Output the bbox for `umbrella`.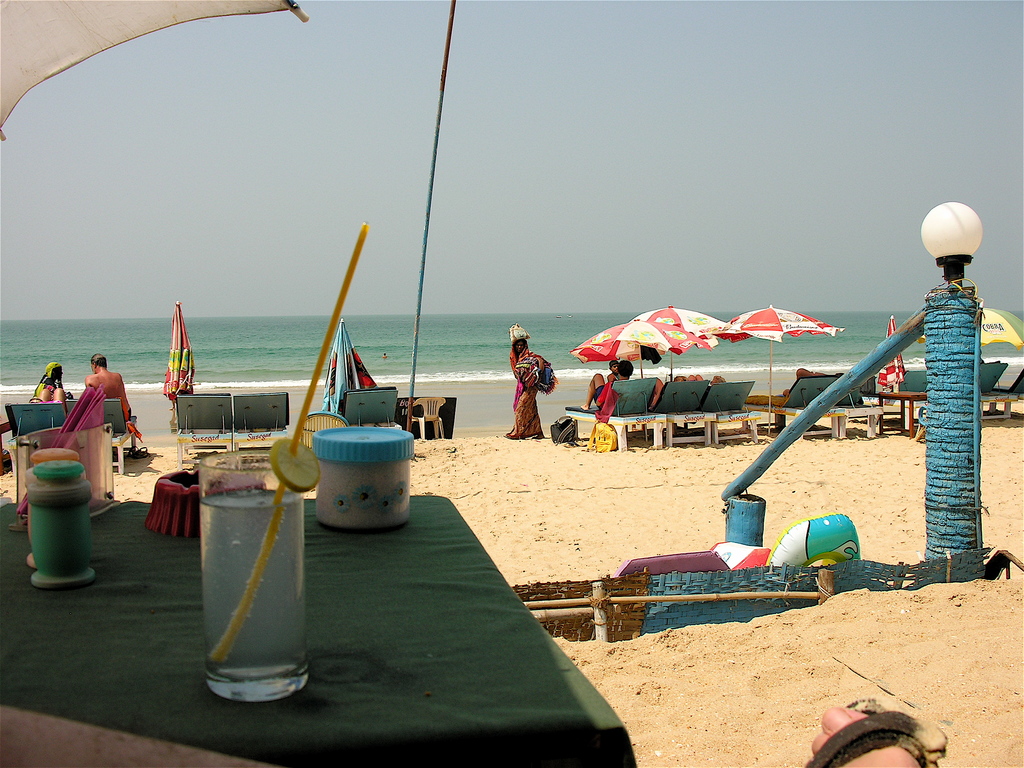
[320,319,378,411].
